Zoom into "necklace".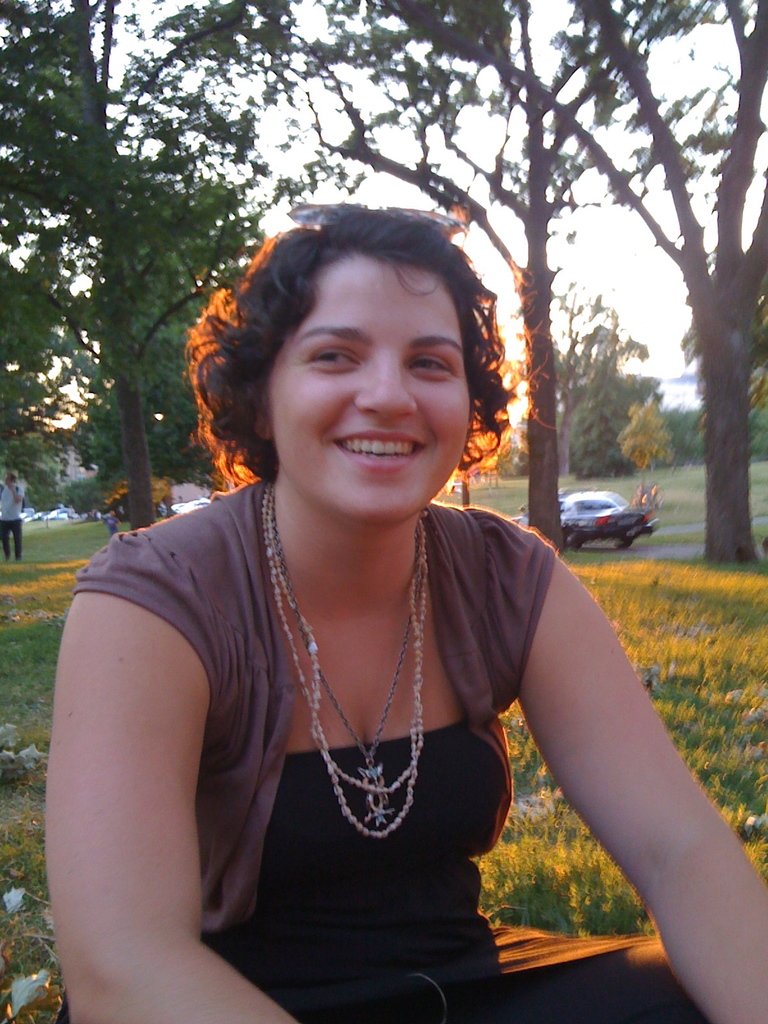
Zoom target: [266,477,424,837].
